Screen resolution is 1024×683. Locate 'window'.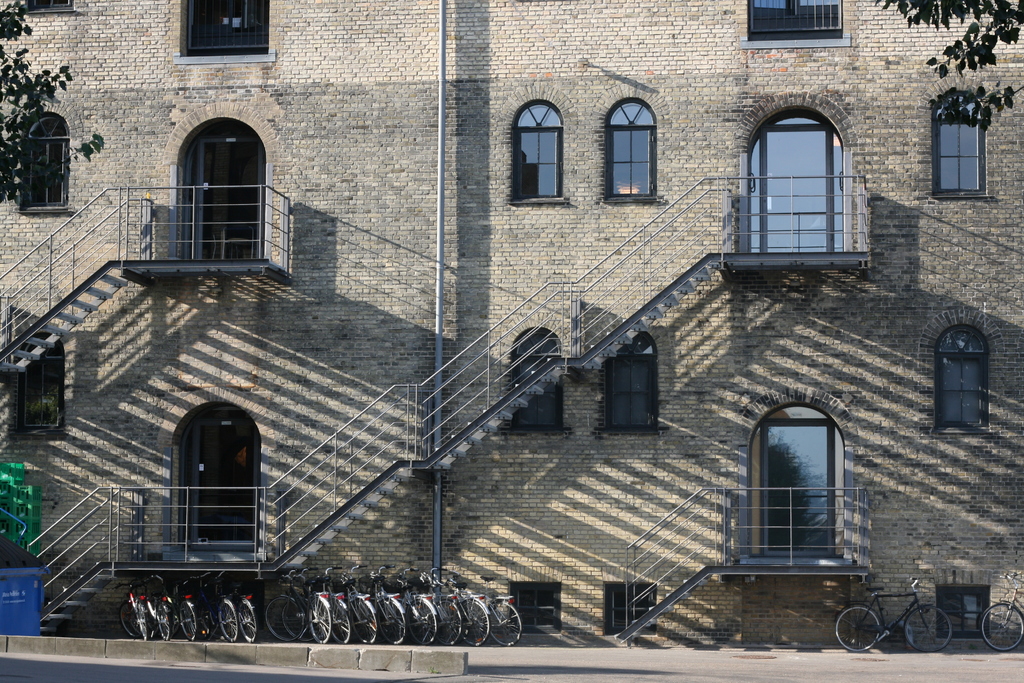
[925, 81, 990, 206].
